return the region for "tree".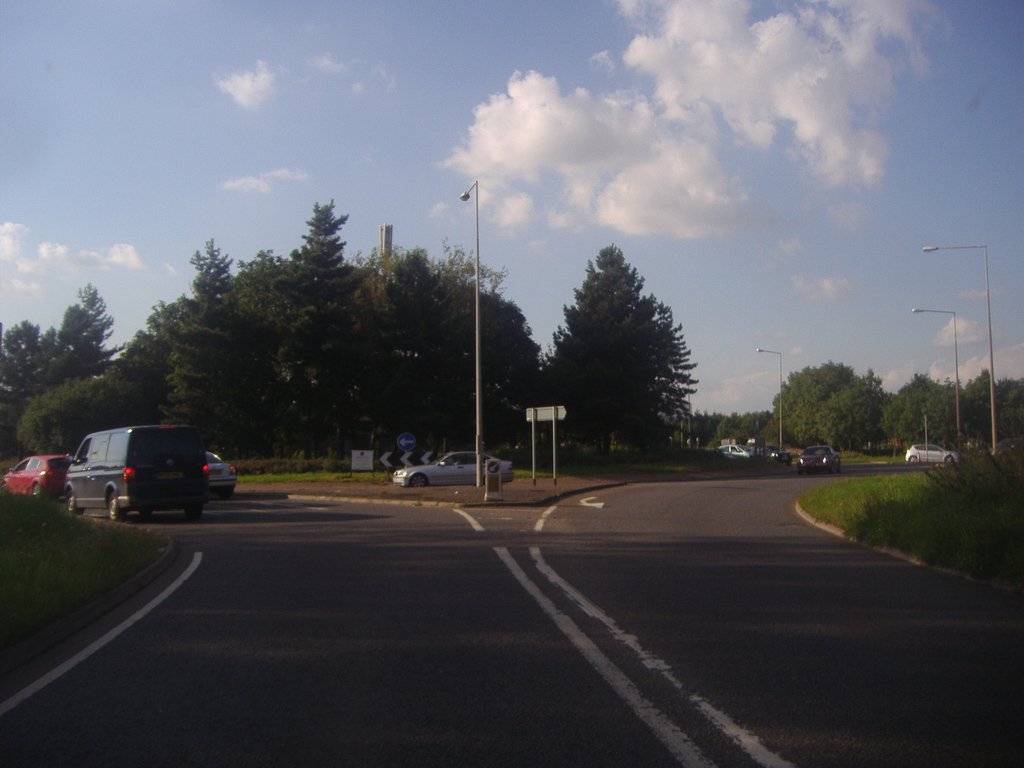
left=544, top=234, right=701, bottom=465.
